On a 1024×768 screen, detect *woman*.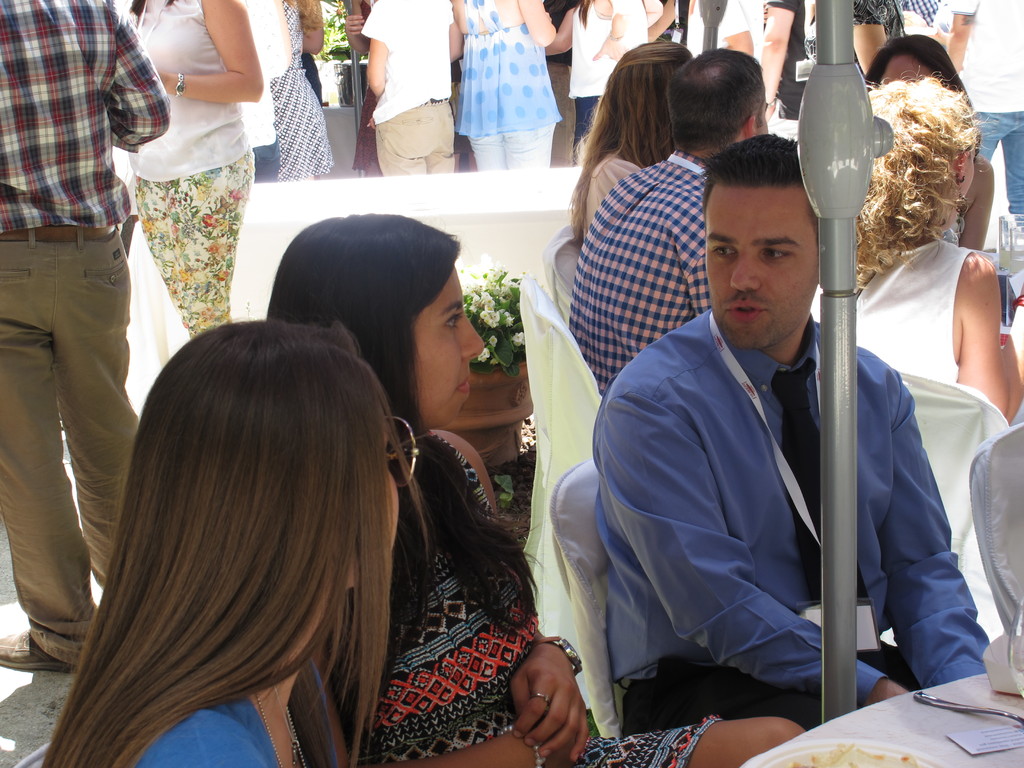
[x1=38, y1=316, x2=436, y2=767].
